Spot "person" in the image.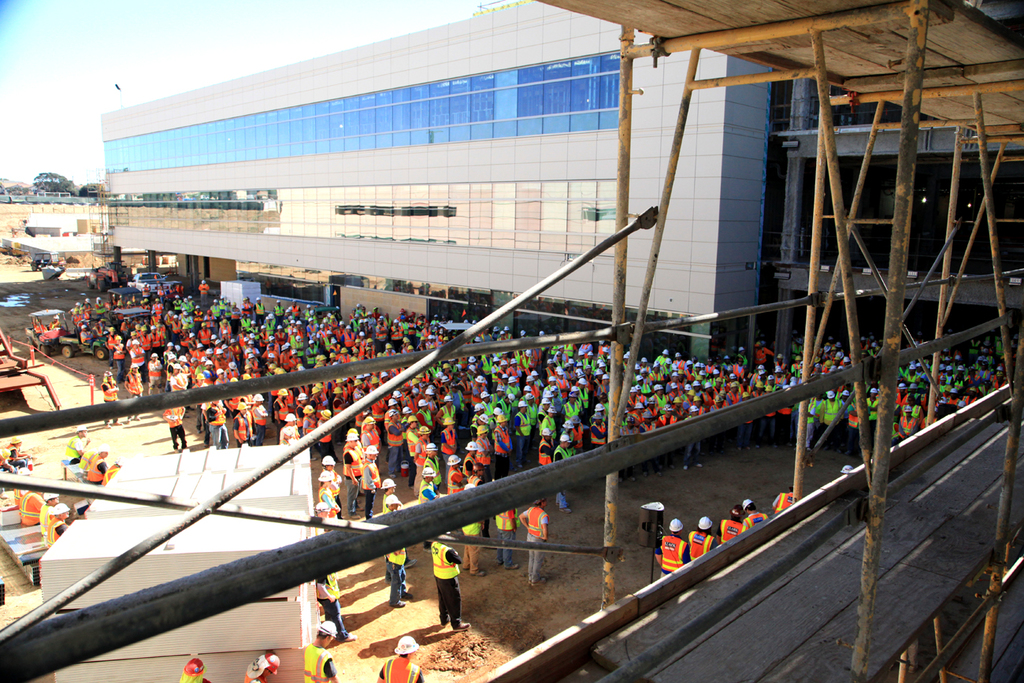
"person" found at box(254, 295, 266, 329).
